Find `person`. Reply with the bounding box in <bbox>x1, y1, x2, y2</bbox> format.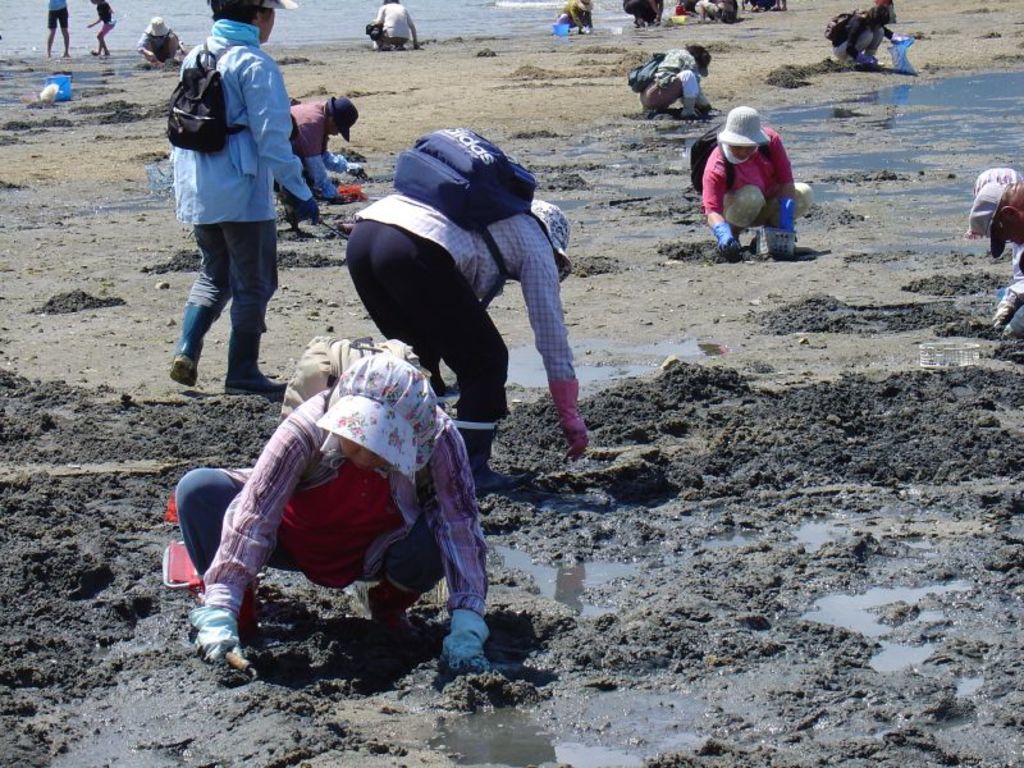
<bbox>696, 100, 815, 266</bbox>.
